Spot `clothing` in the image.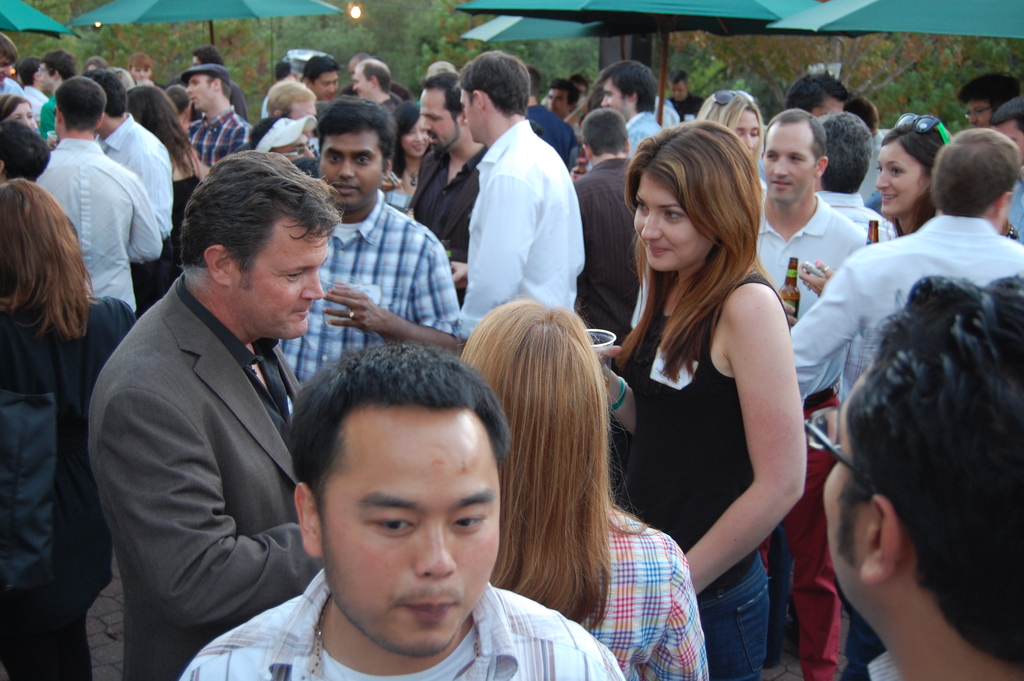
`clothing` found at <region>36, 132, 161, 299</region>.
